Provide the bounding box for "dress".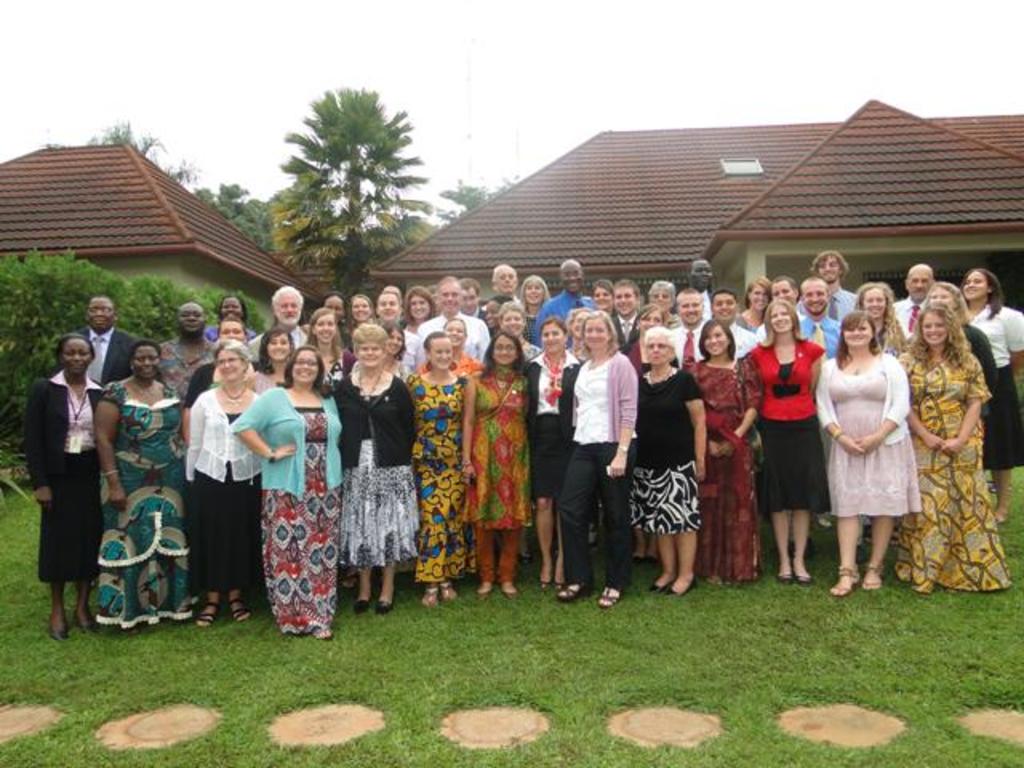
264:405:341:637.
